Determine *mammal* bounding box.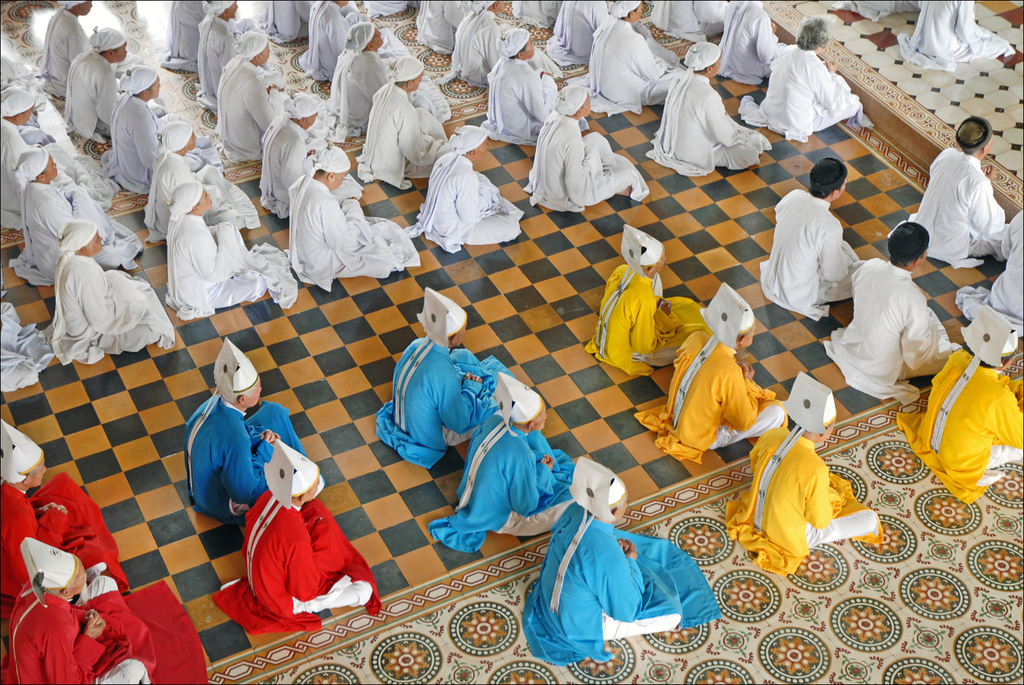
Determined: detection(458, 0, 510, 87).
